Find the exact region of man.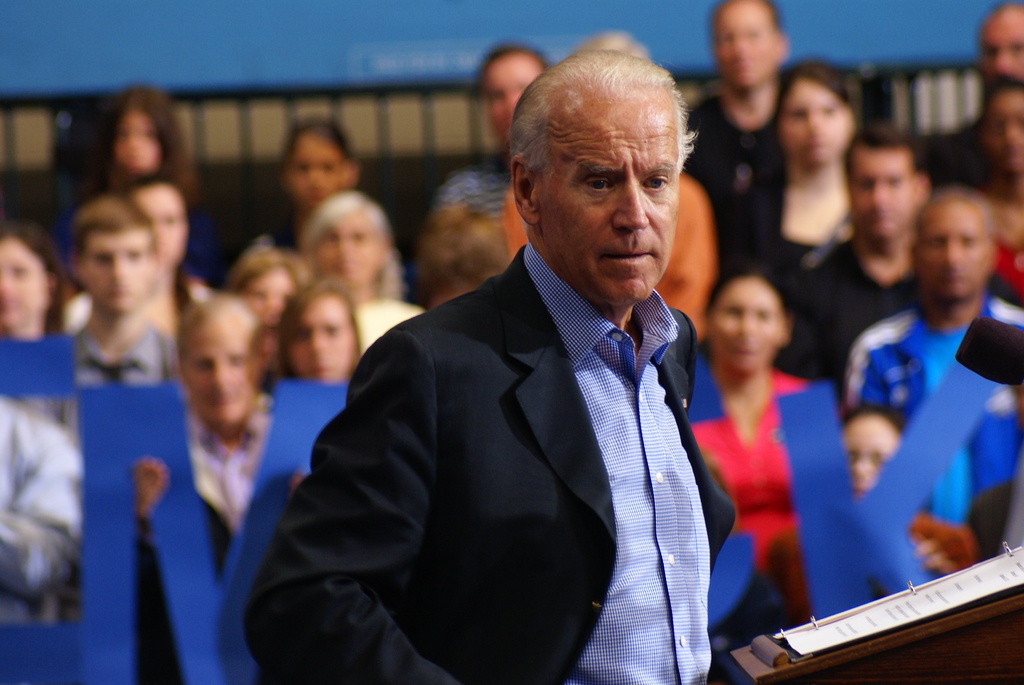
Exact region: rect(269, 80, 757, 675).
